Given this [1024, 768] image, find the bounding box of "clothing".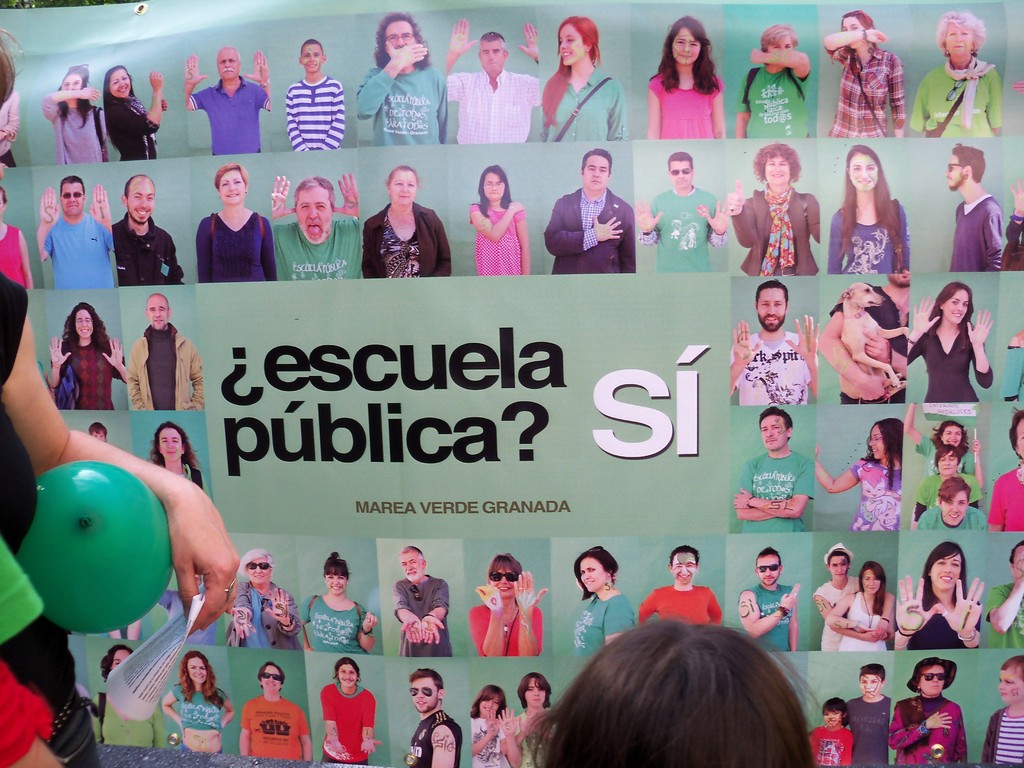
x1=392, y1=570, x2=456, y2=654.
